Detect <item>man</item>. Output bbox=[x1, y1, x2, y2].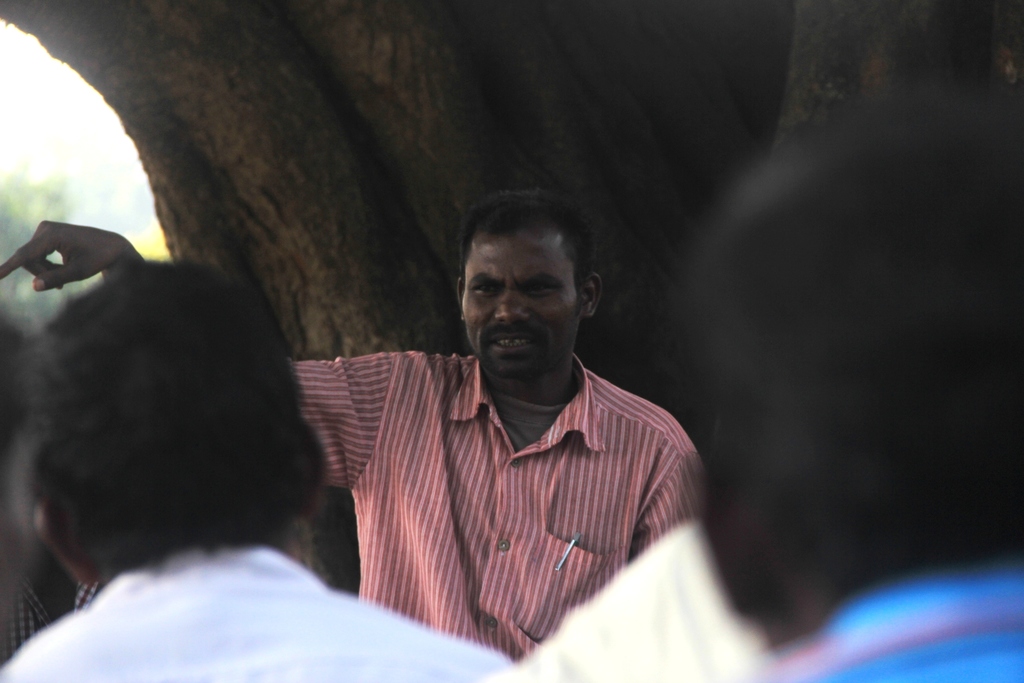
bbox=[0, 252, 518, 682].
